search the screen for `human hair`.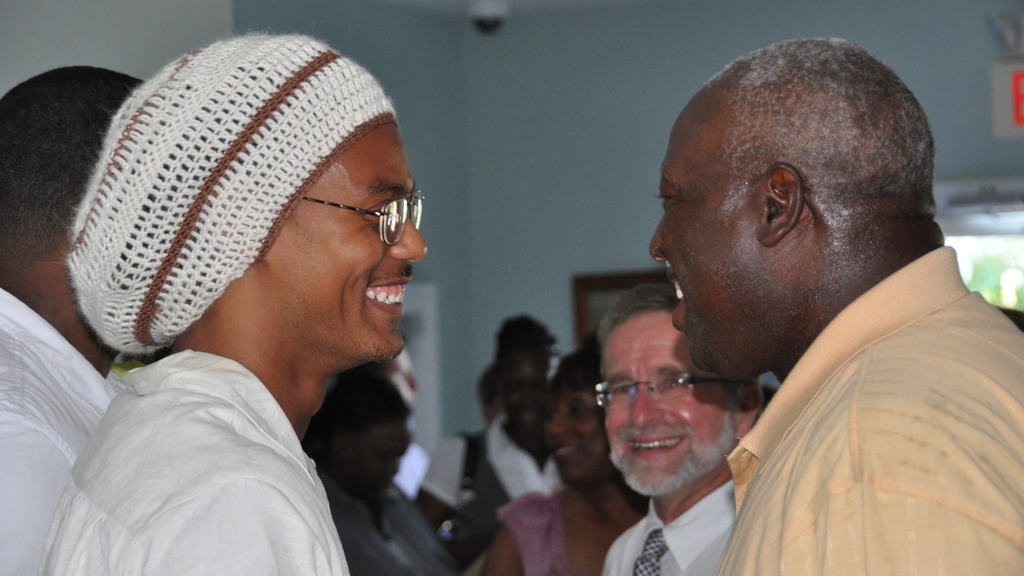
Found at 550 347 600 392.
